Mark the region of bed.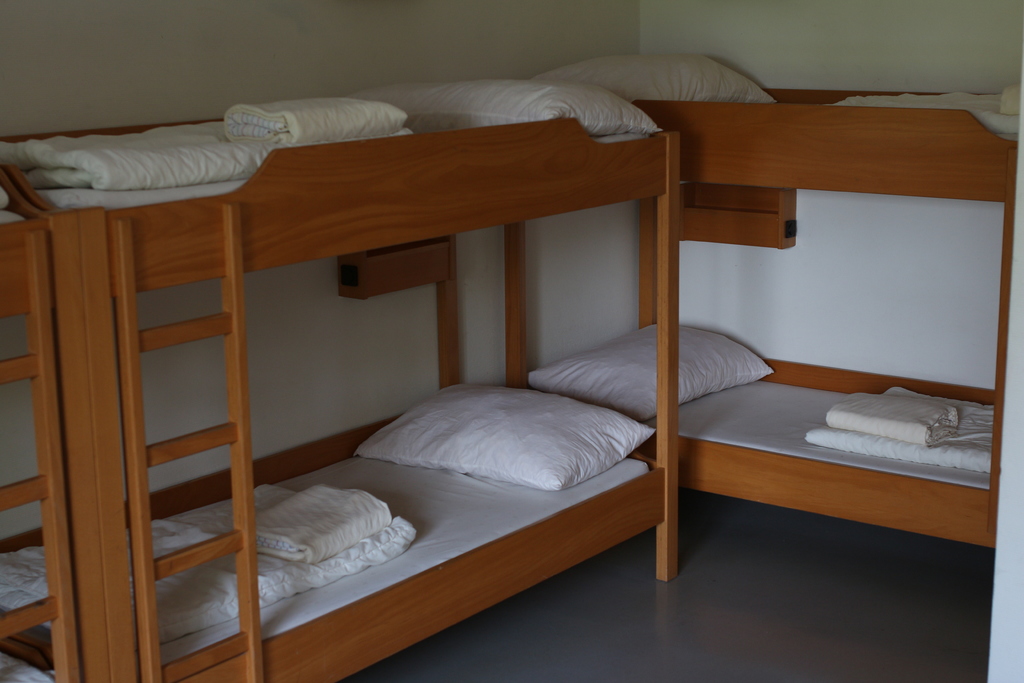
Region: 528:325:1007:550.
